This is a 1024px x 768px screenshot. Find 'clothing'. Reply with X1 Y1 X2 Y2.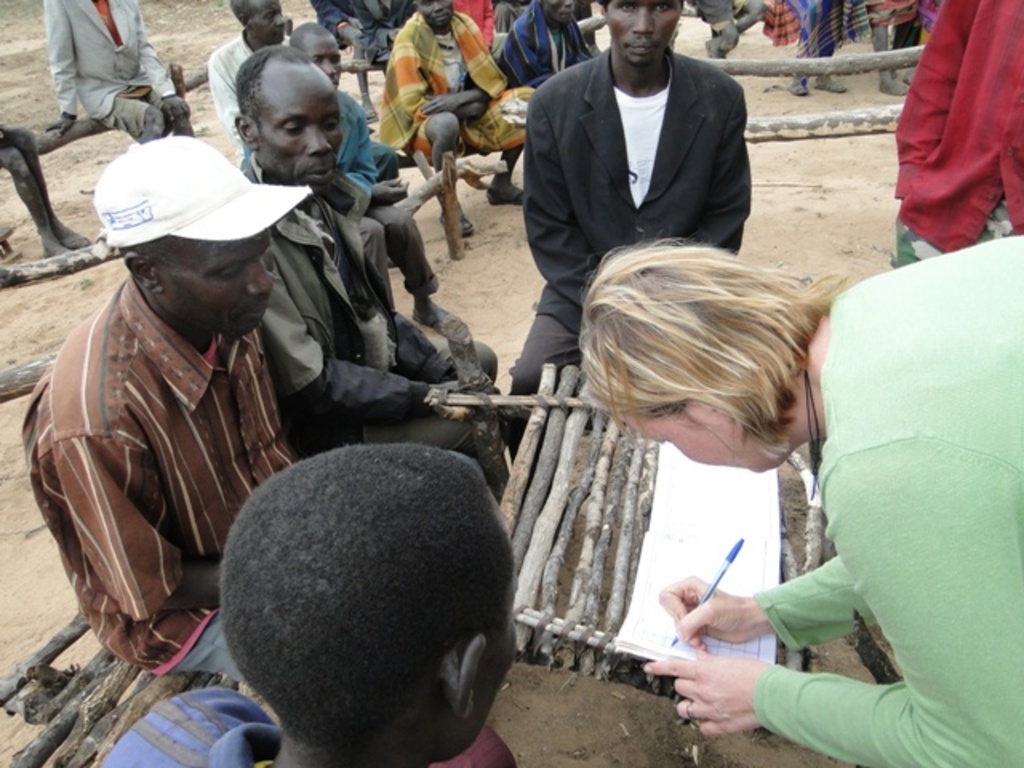
237 154 494 467.
